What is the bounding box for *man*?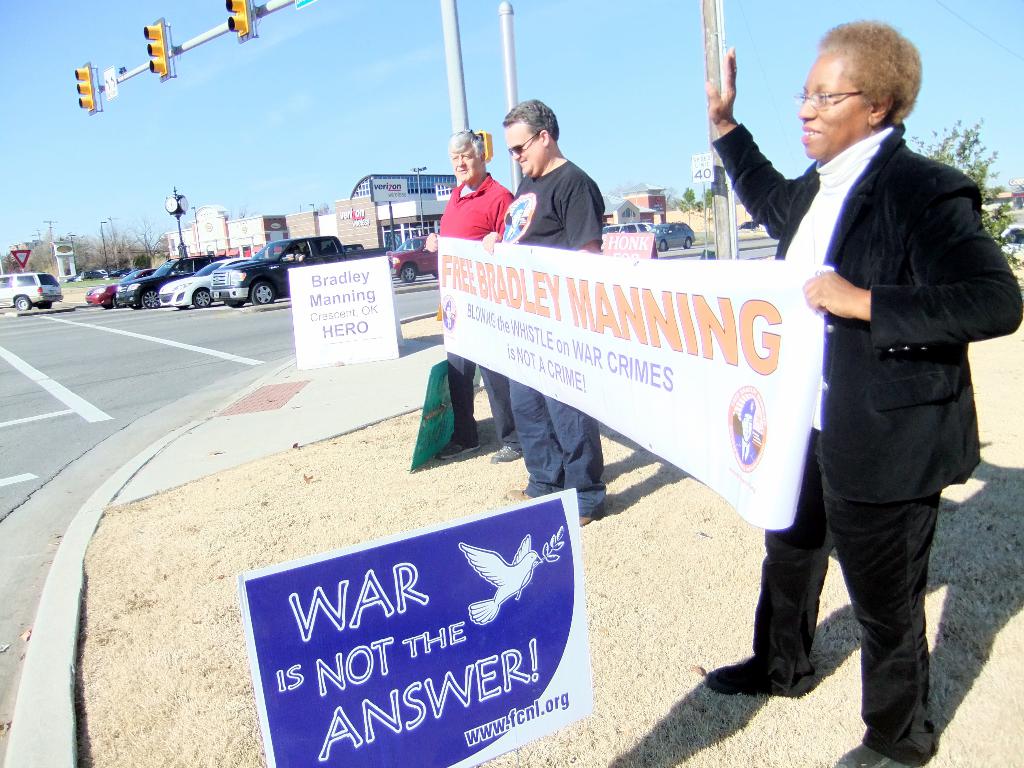
detection(423, 124, 515, 465).
